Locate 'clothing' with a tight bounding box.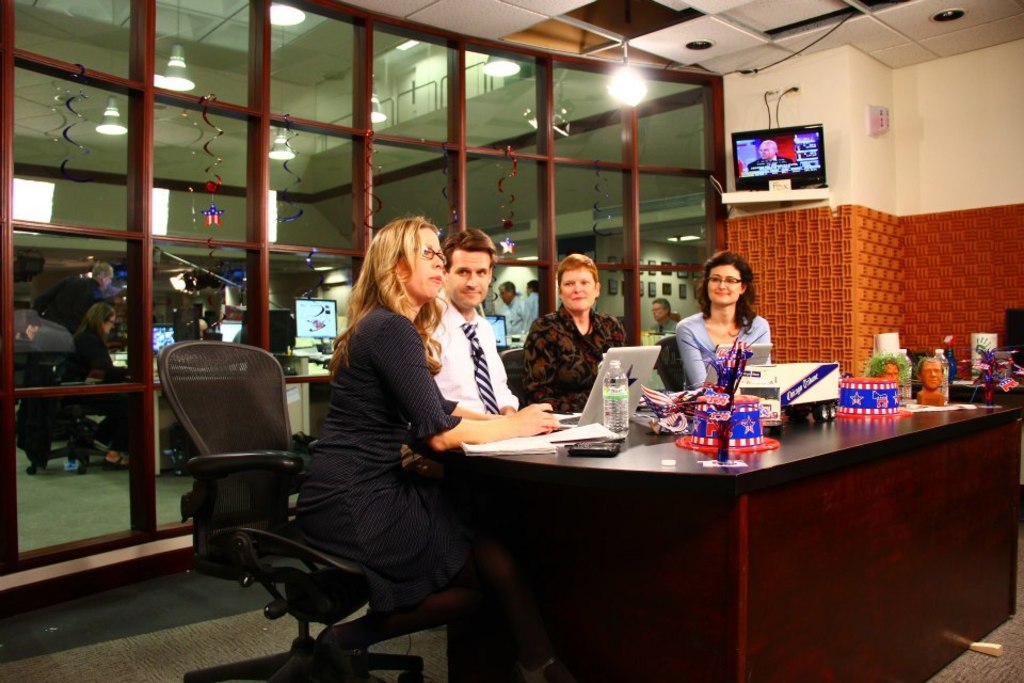
281/226/477/676.
